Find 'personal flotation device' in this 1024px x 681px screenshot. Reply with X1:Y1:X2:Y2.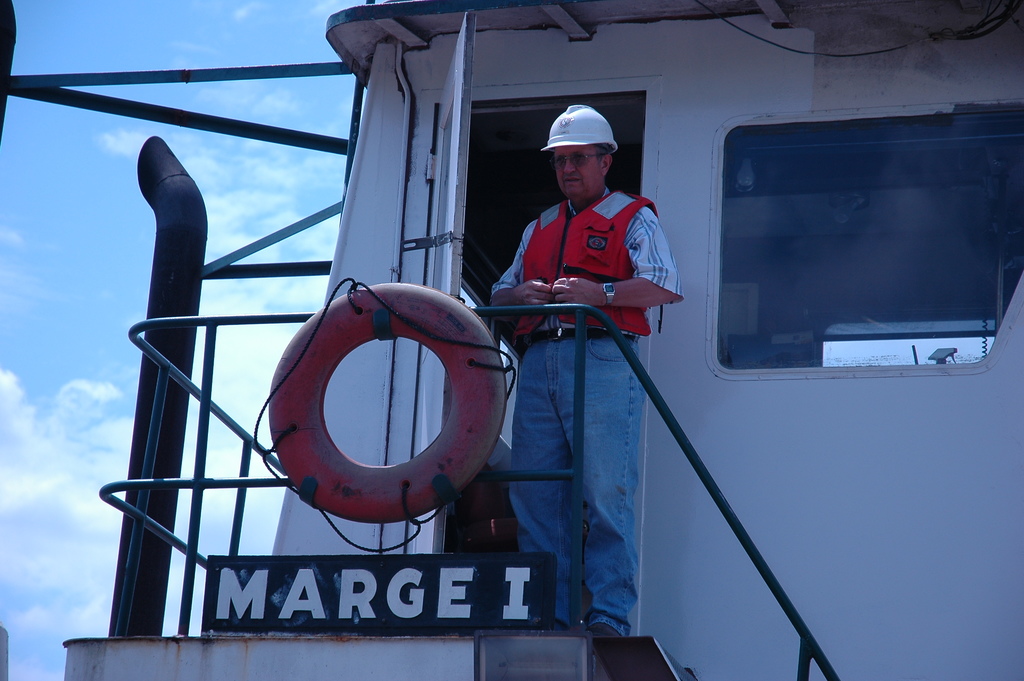
512:188:663:336.
